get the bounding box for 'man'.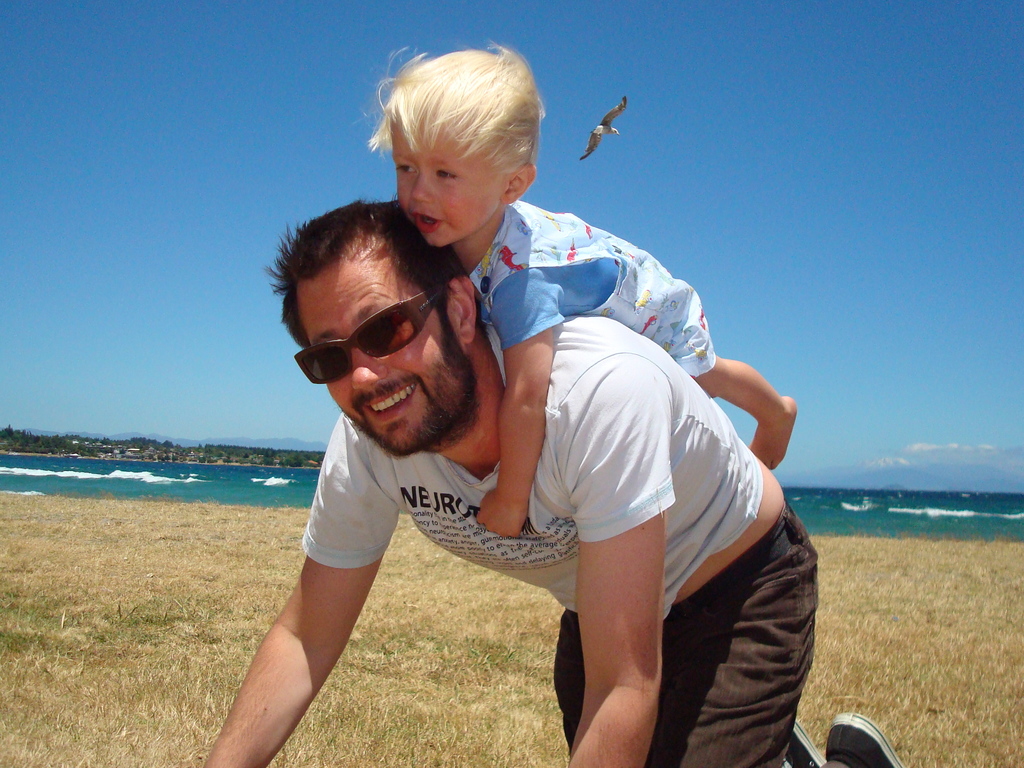
crop(268, 125, 765, 767).
